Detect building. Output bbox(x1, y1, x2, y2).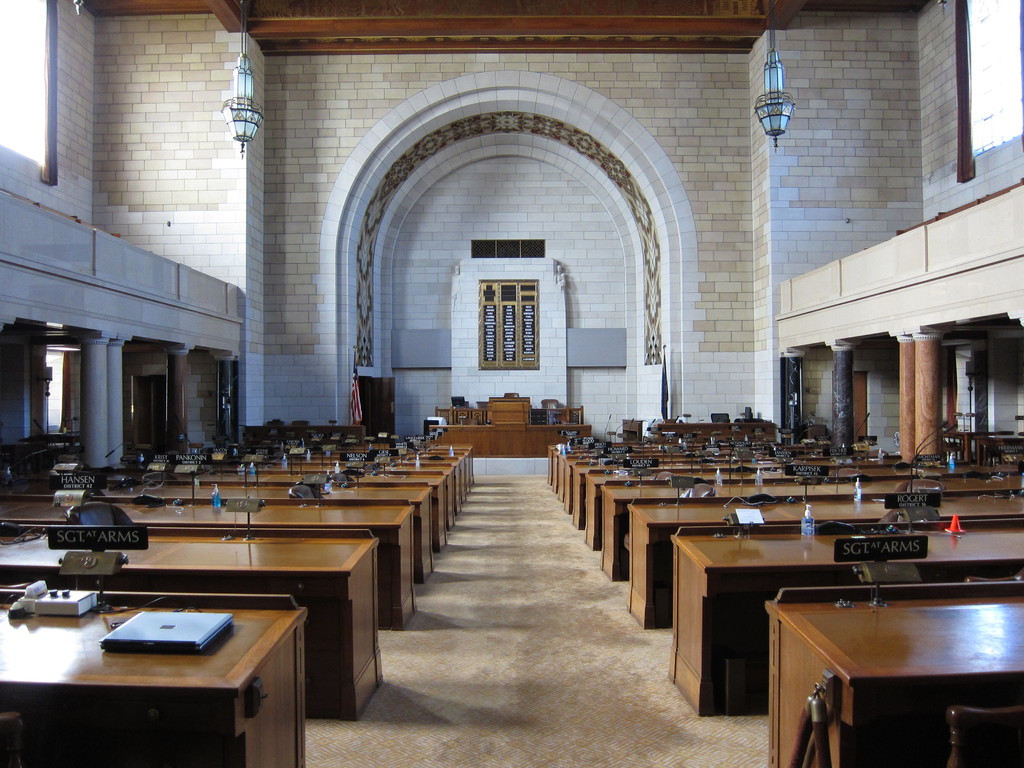
bbox(0, 0, 1023, 767).
